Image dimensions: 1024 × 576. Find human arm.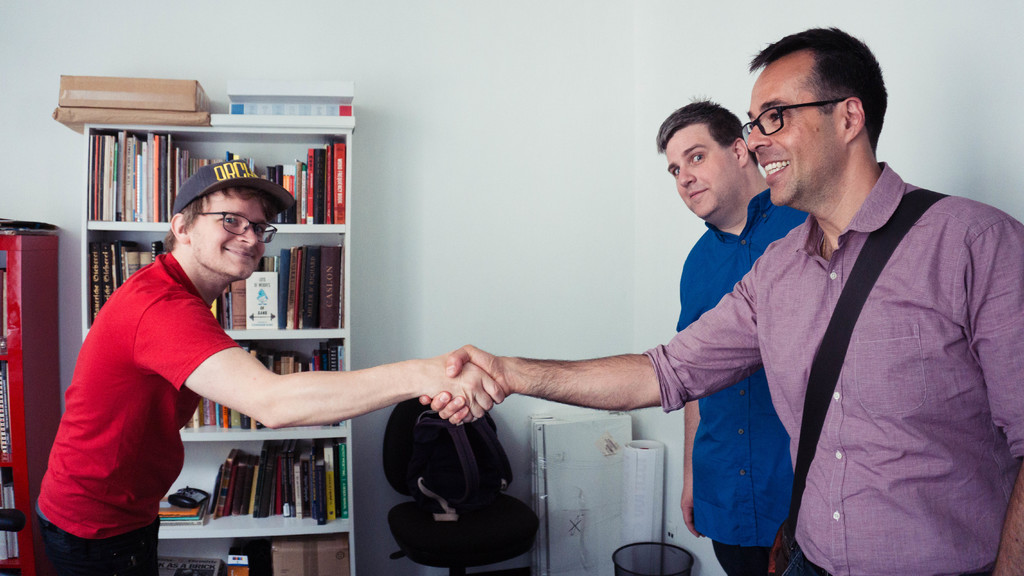
(961,194,1023,575).
